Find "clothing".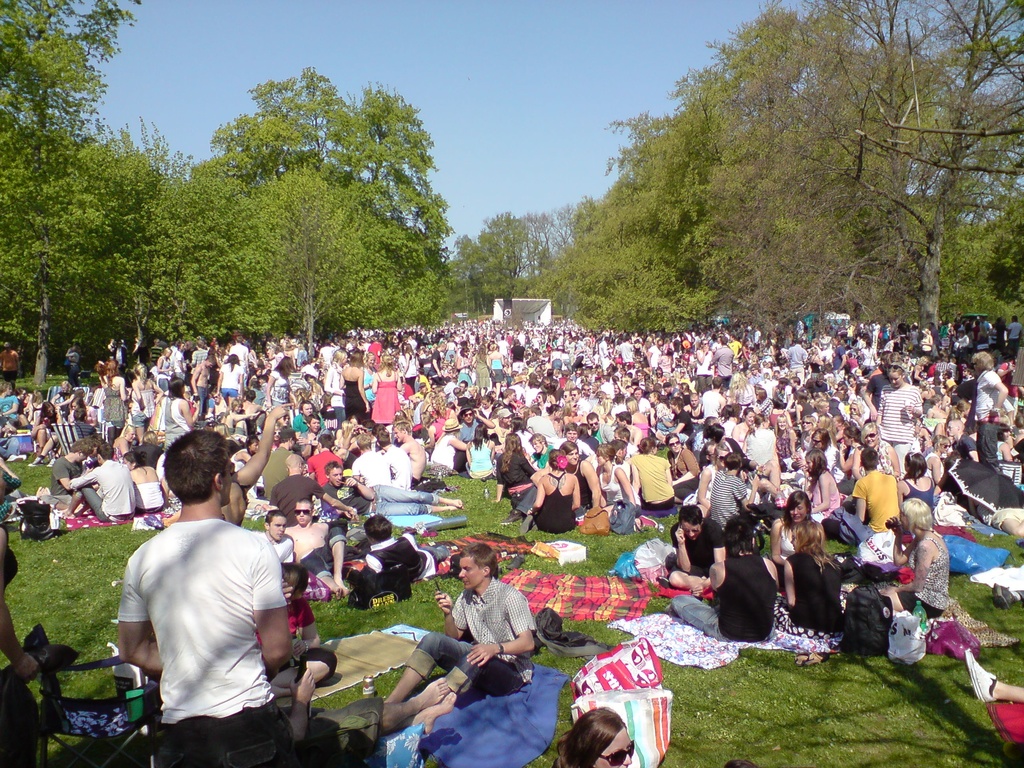
l=850, t=589, r=903, b=660.
